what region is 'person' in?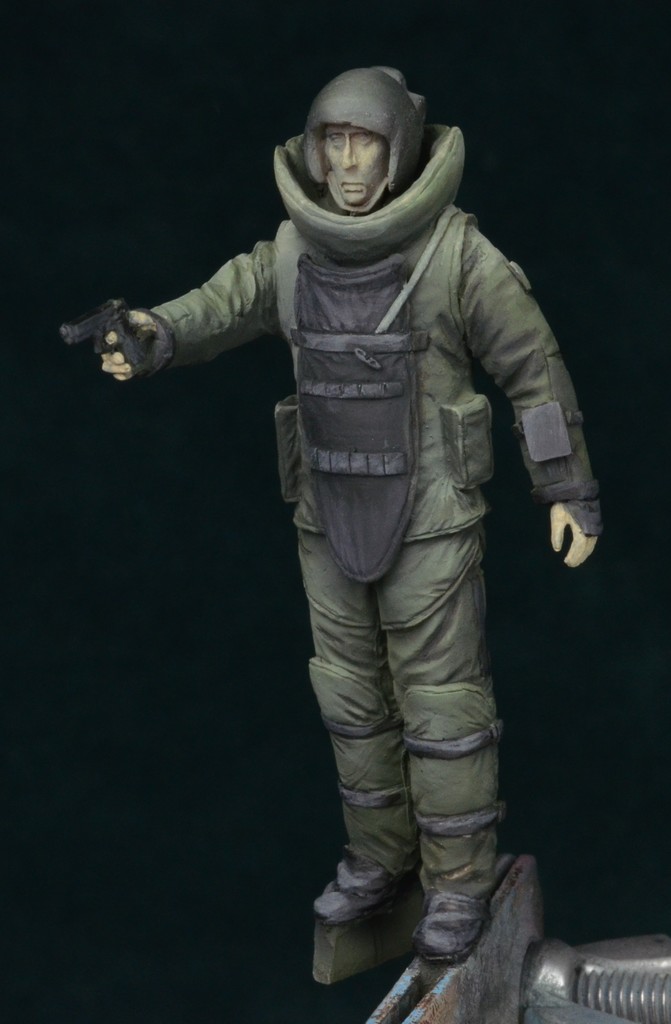
85, 67, 610, 952.
